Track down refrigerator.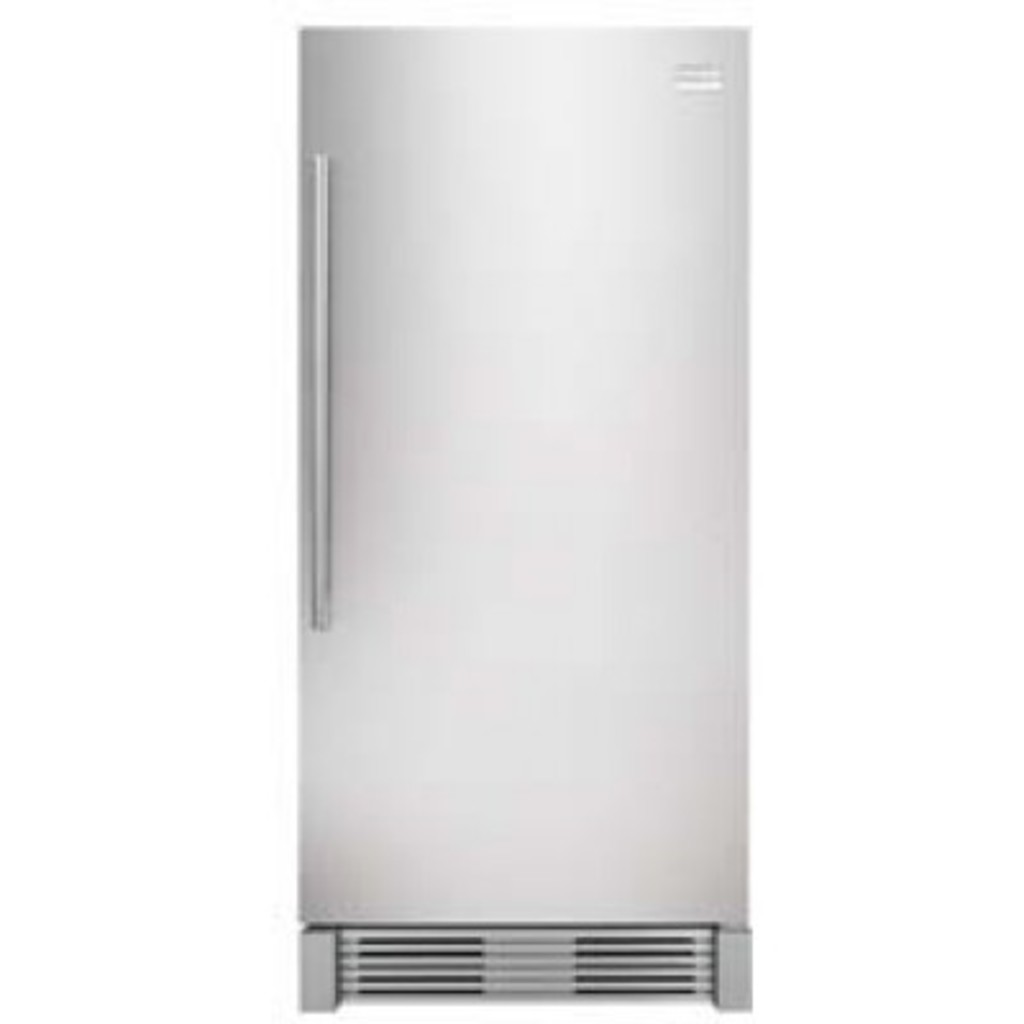
Tracked to rect(182, 0, 806, 1023).
